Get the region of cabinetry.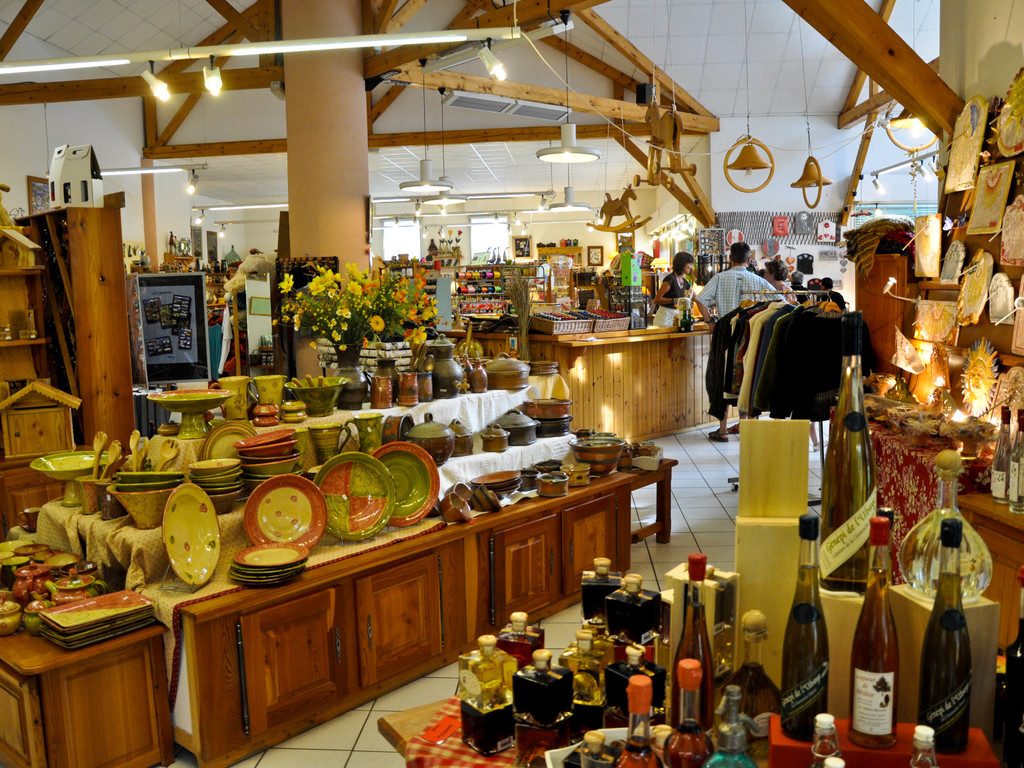
Rect(0, 575, 180, 766).
